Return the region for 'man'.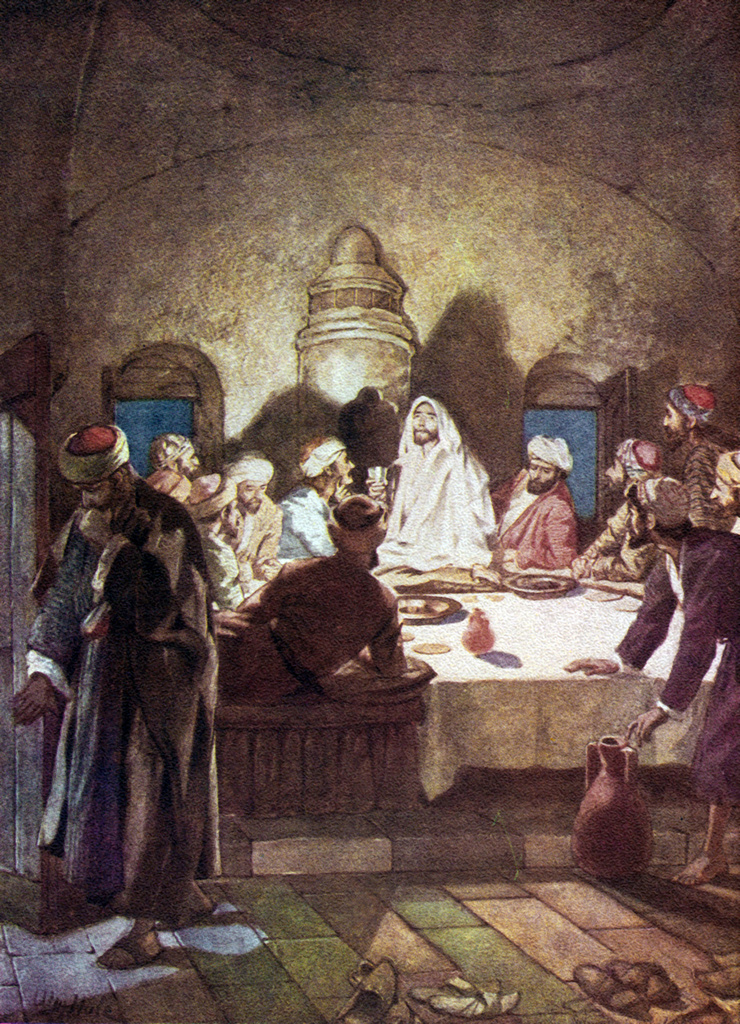
box=[14, 427, 234, 974].
